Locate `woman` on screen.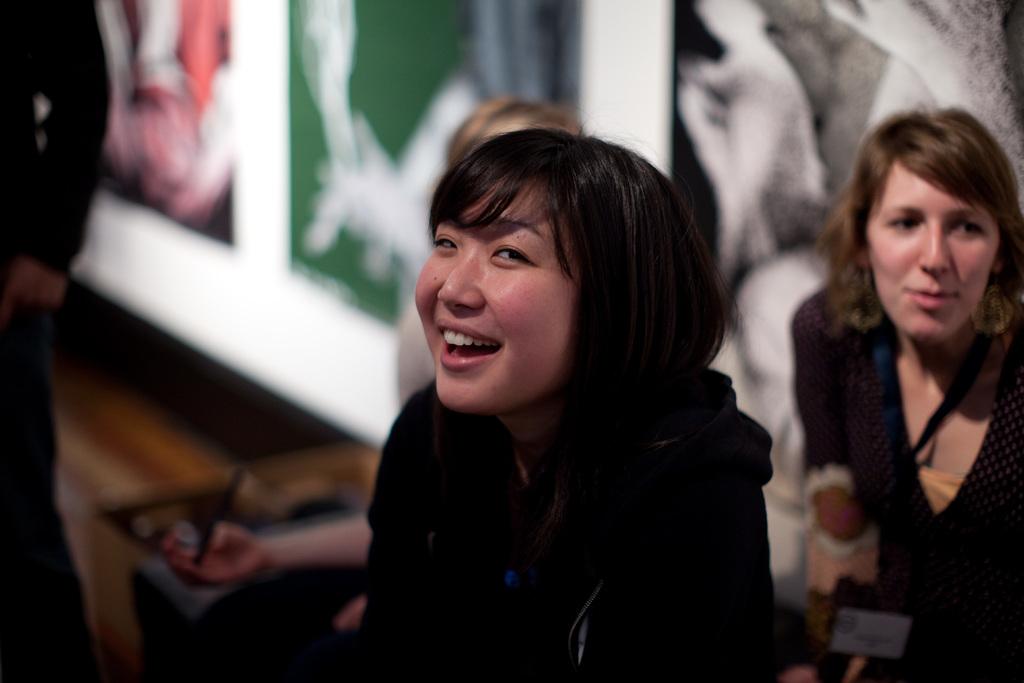
On screen at 772, 90, 1023, 643.
